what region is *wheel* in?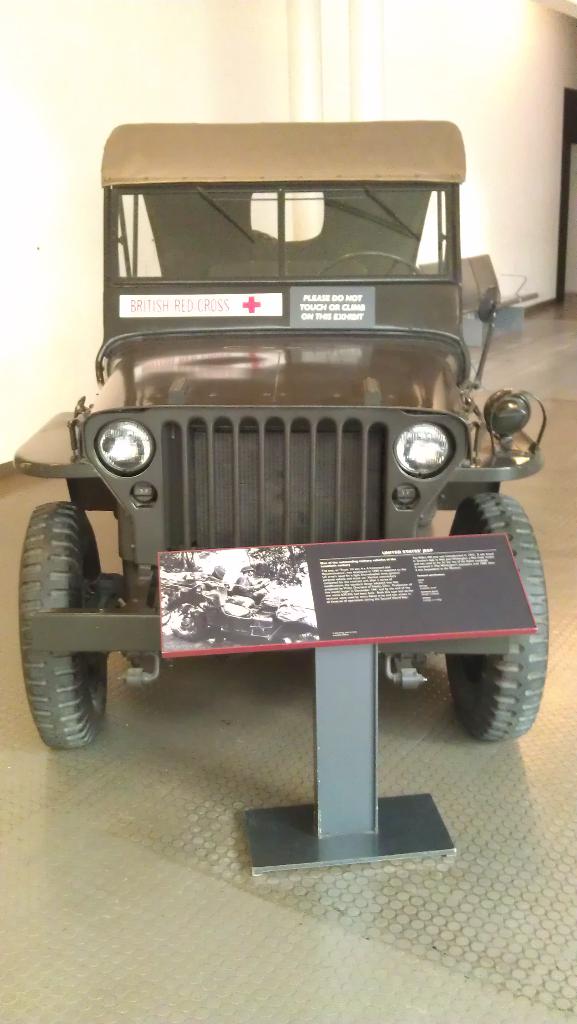
bbox=(454, 490, 549, 744).
